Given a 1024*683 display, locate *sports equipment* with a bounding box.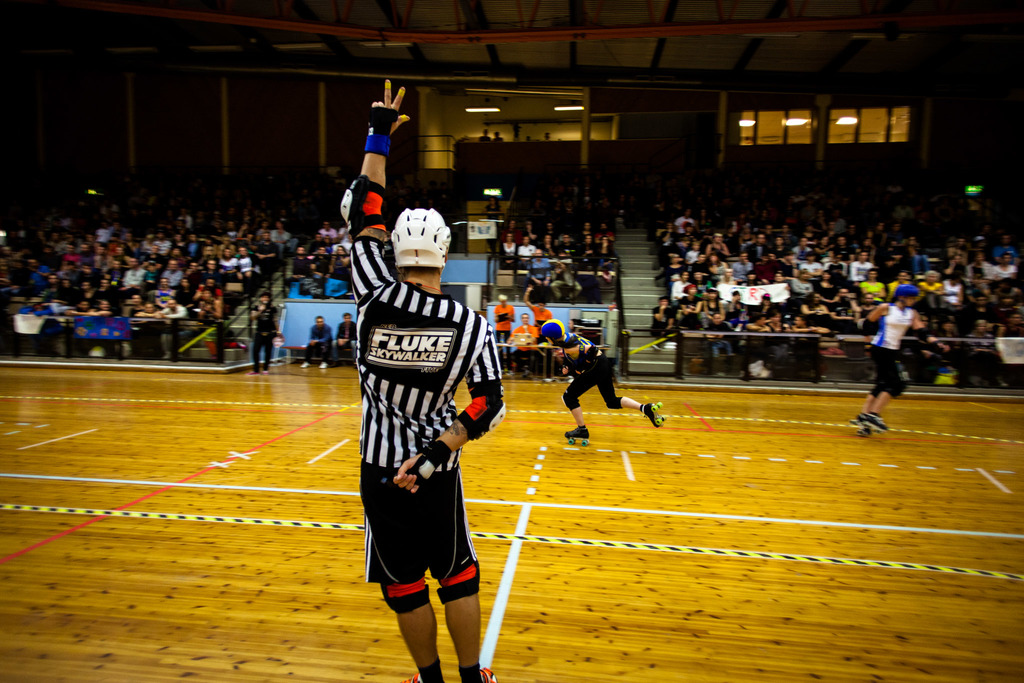
Located: 404, 438, 451, 486.
